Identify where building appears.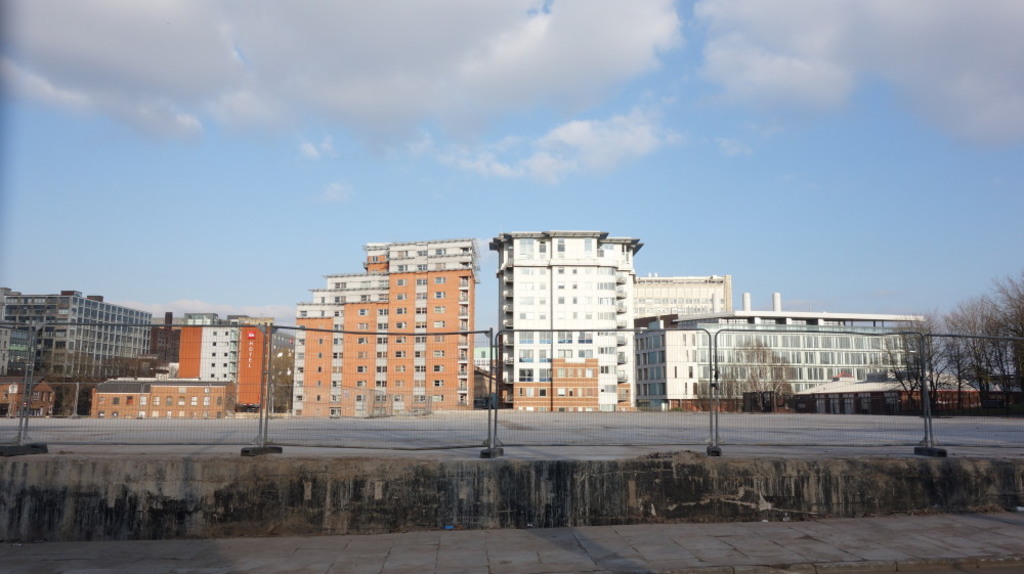
Appears at left=87, top=378, right=232, bottom=430.
